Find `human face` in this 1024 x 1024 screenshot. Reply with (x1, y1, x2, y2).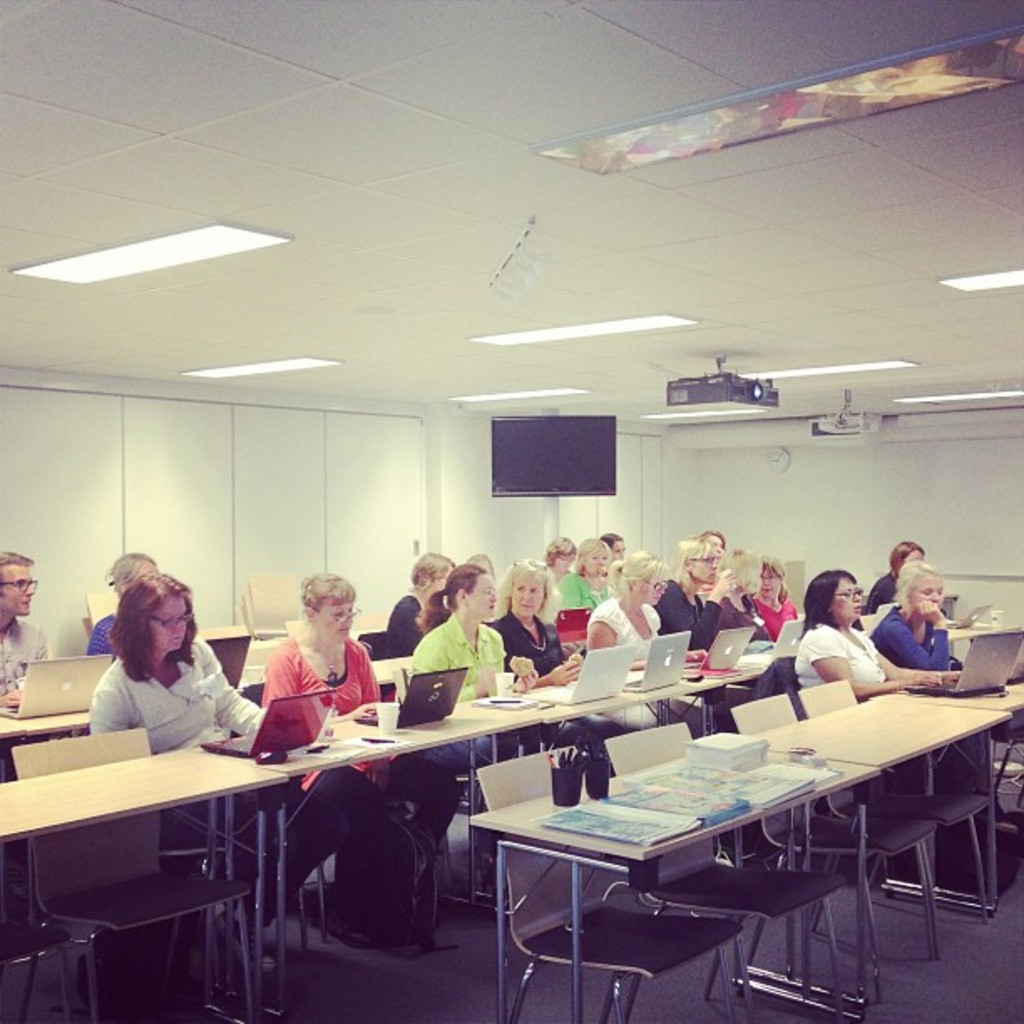
(587, 547, 602, 576).
